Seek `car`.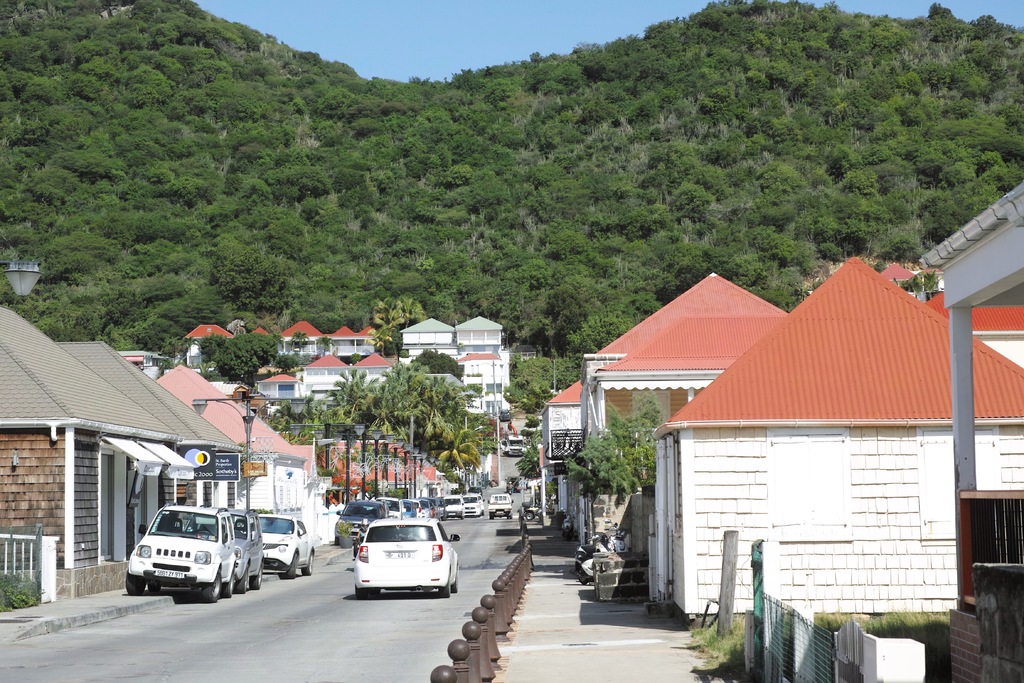
l=412, t=497, r=433, b=515.
